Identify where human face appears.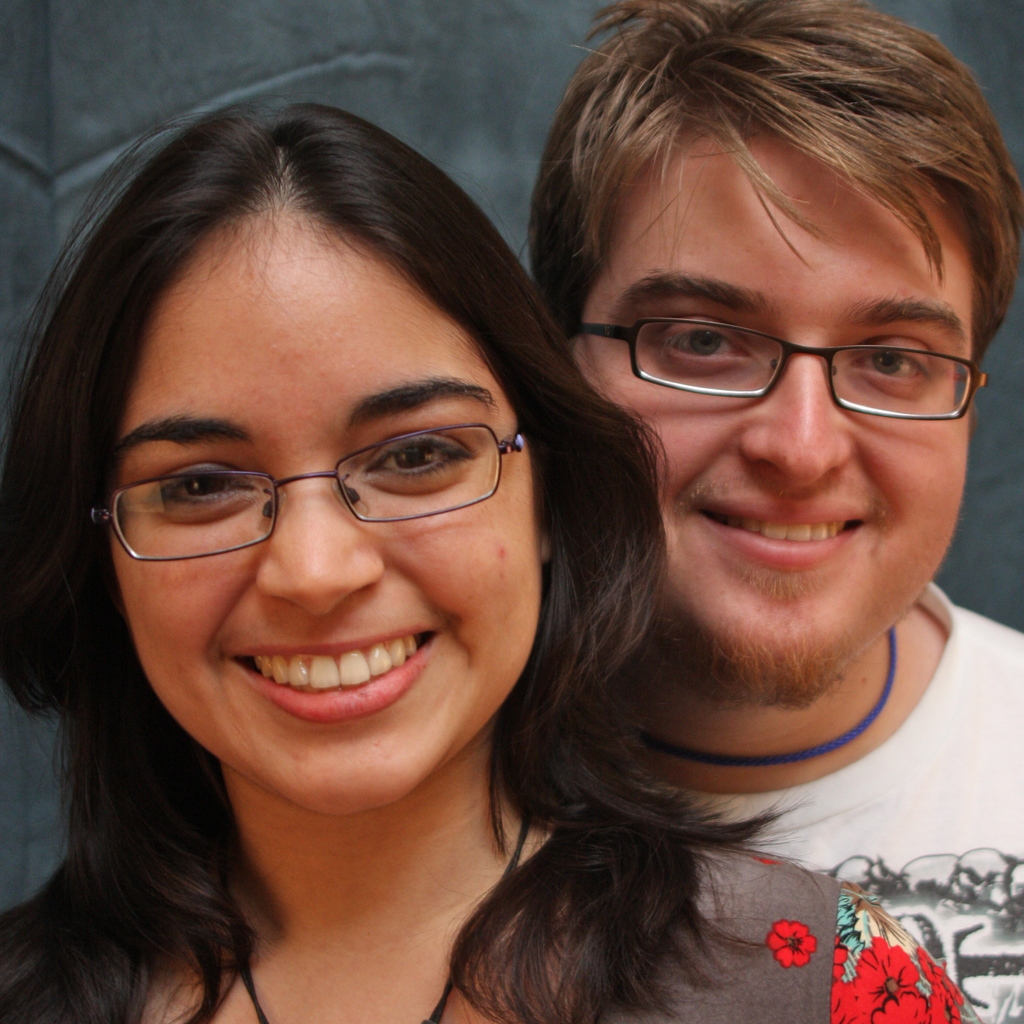
Appears at (113, 226, 536, 807).
